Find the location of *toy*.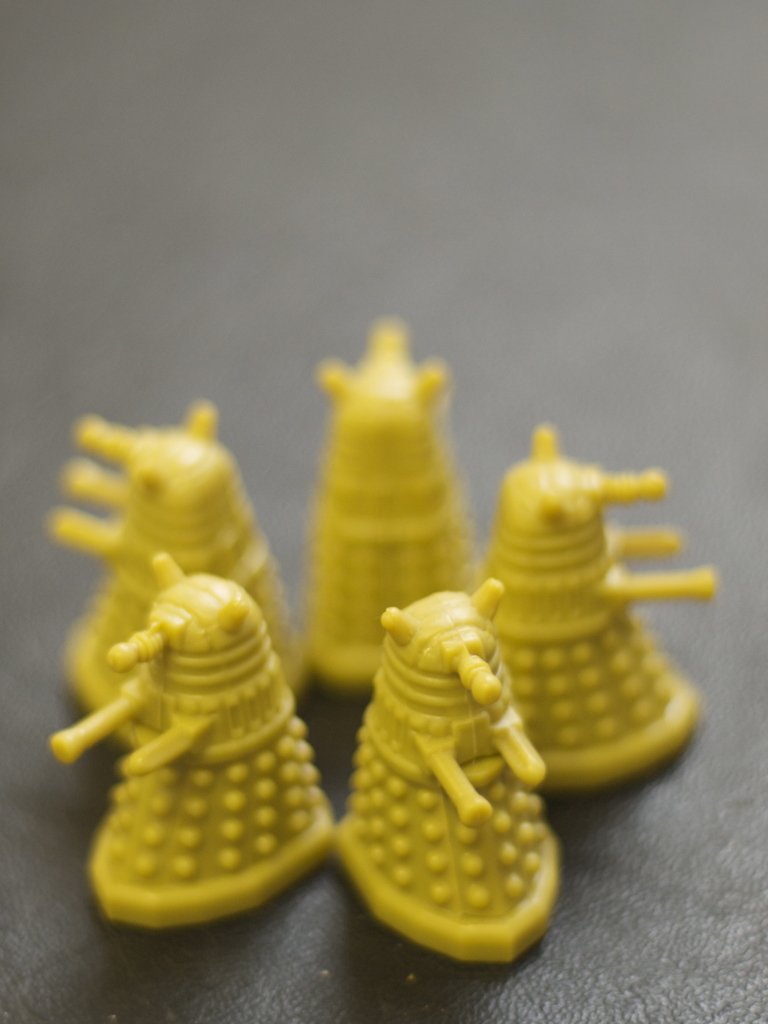
Location: x1=47 y1=398 x2=323 y2=774.
